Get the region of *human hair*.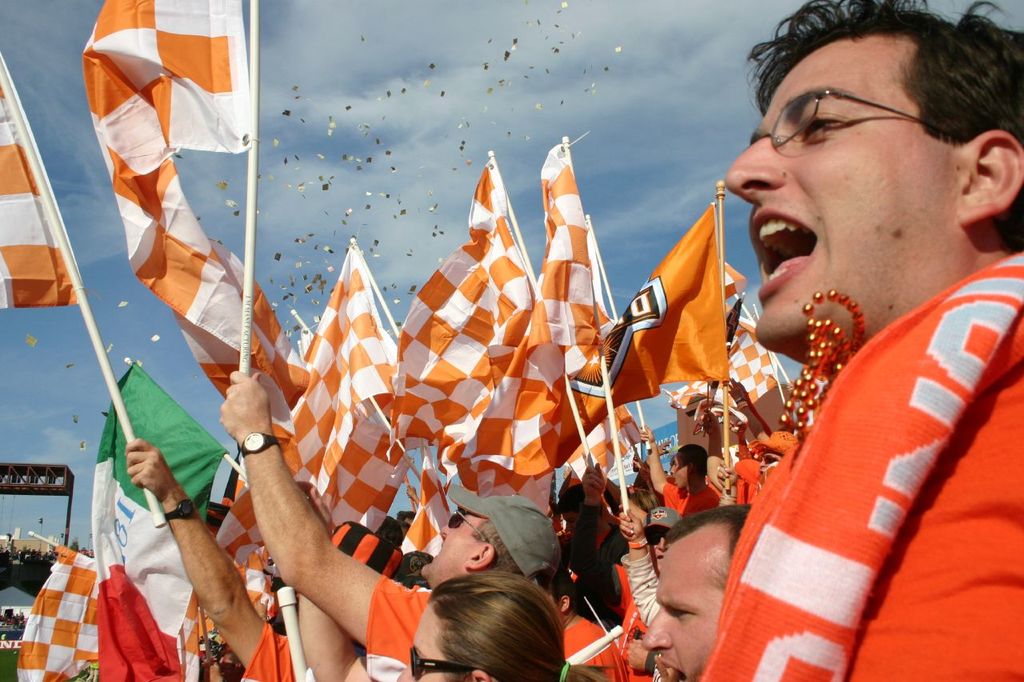
BBox(399, 511, 421, 517).
